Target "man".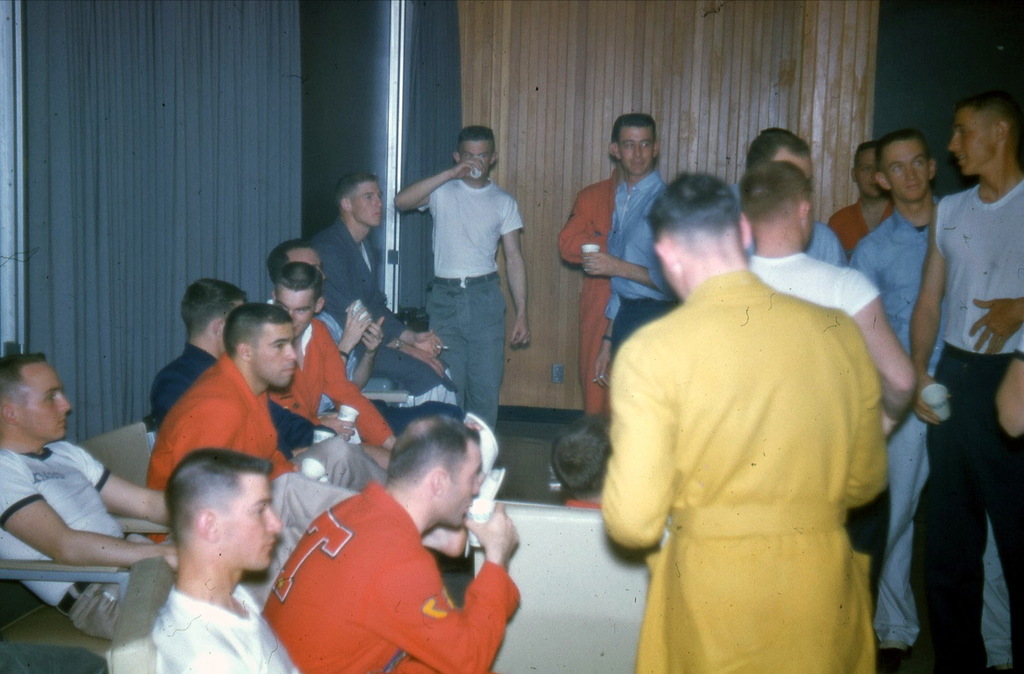
Target region: 311,174,457,405.
